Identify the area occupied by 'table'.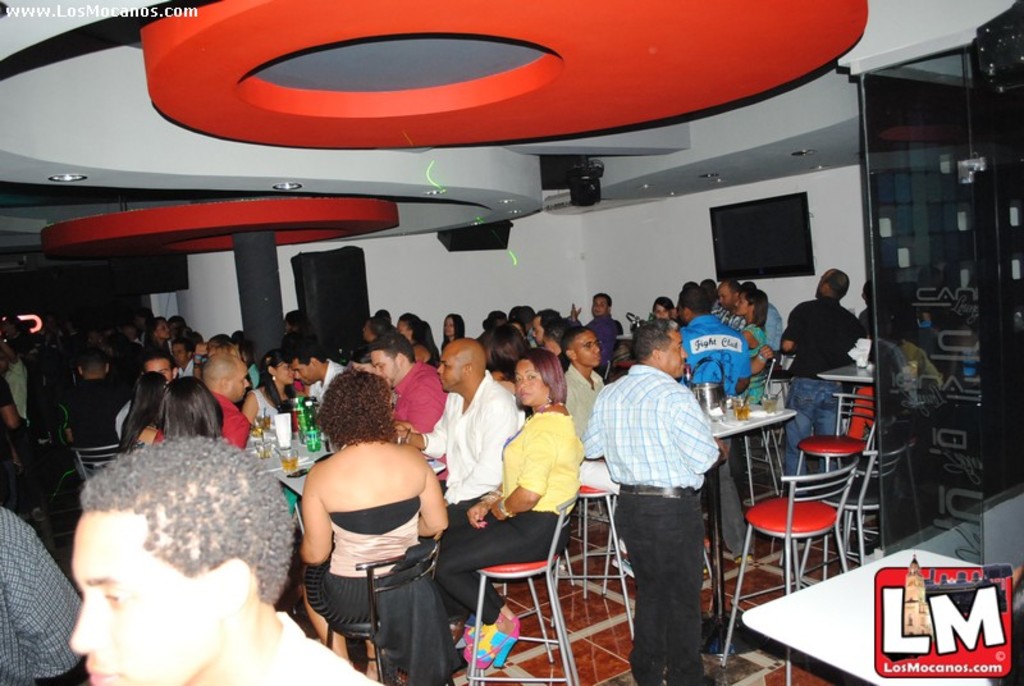
Area: select_region(707, 402, 808, 493).
